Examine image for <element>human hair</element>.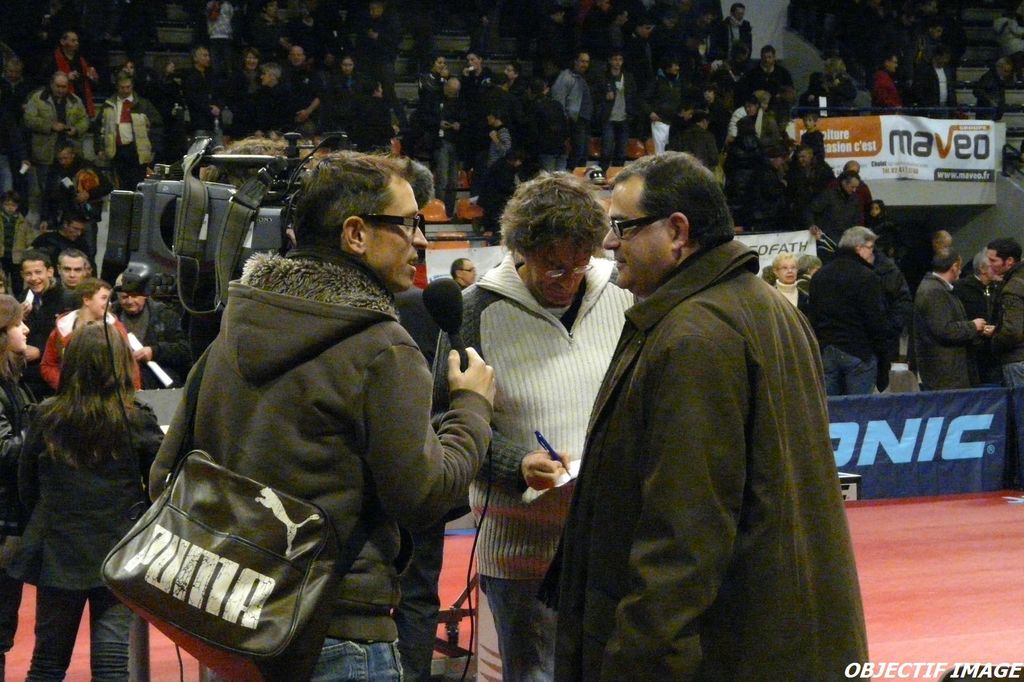
Examination result: bbox=(772, 252, 797, 274).
